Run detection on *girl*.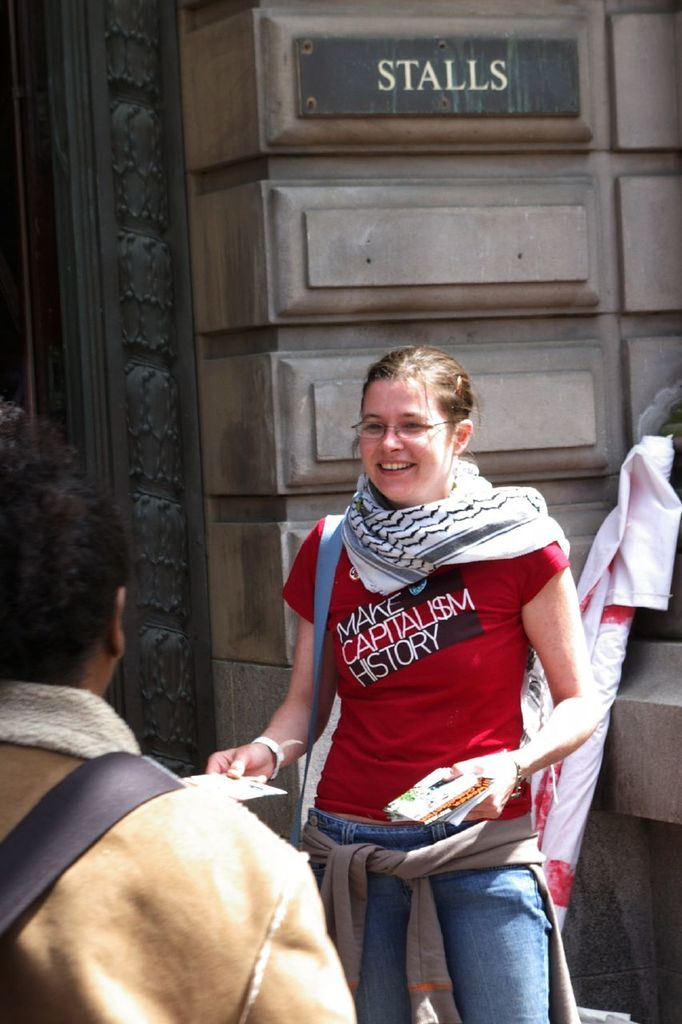
Result: detection(209, 350, 605, 1023).
